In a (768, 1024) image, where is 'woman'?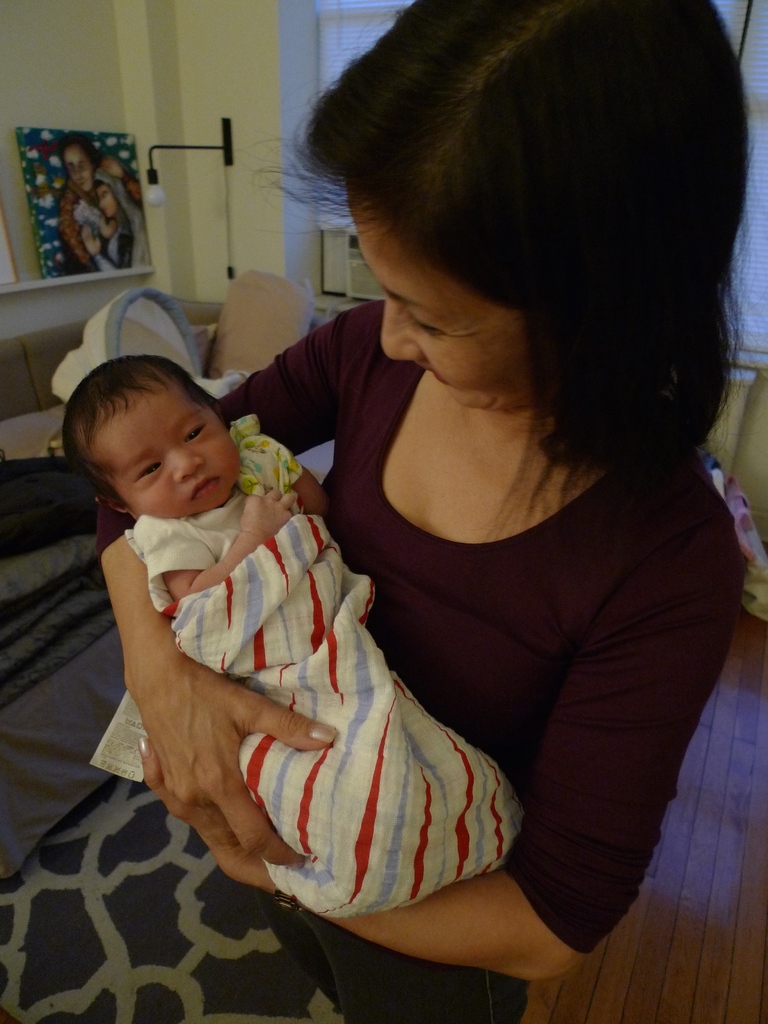
<box>79,170,143,273</box>.
